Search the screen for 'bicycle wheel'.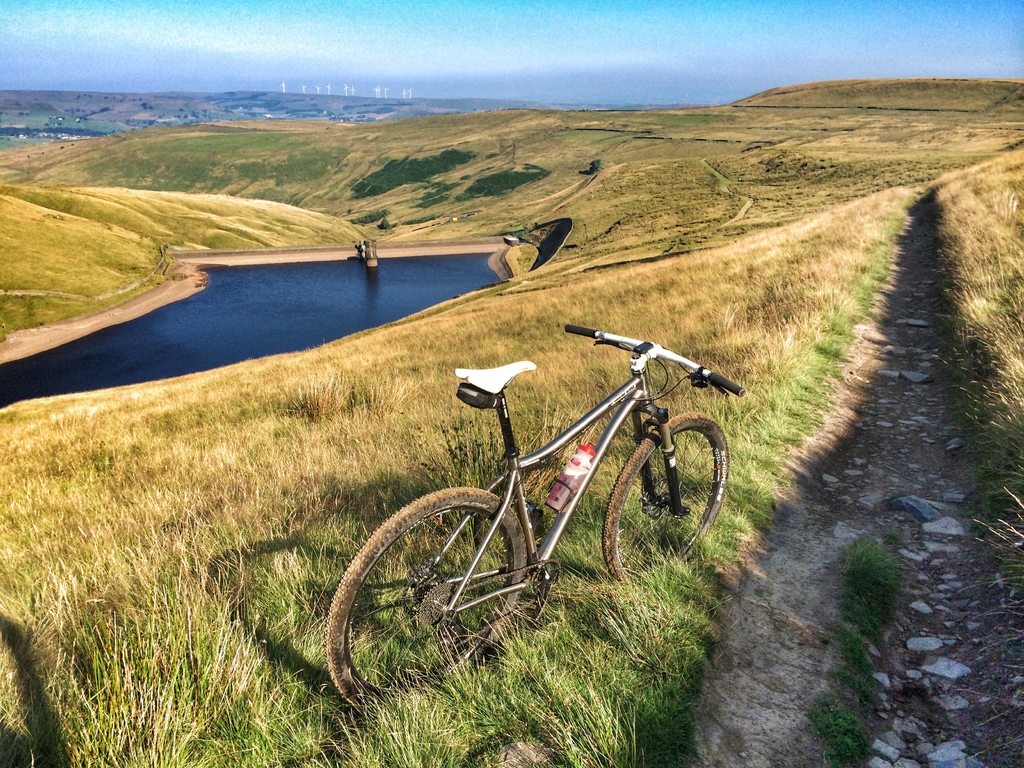
Found at bbox=(324, 486, 531, 715).
